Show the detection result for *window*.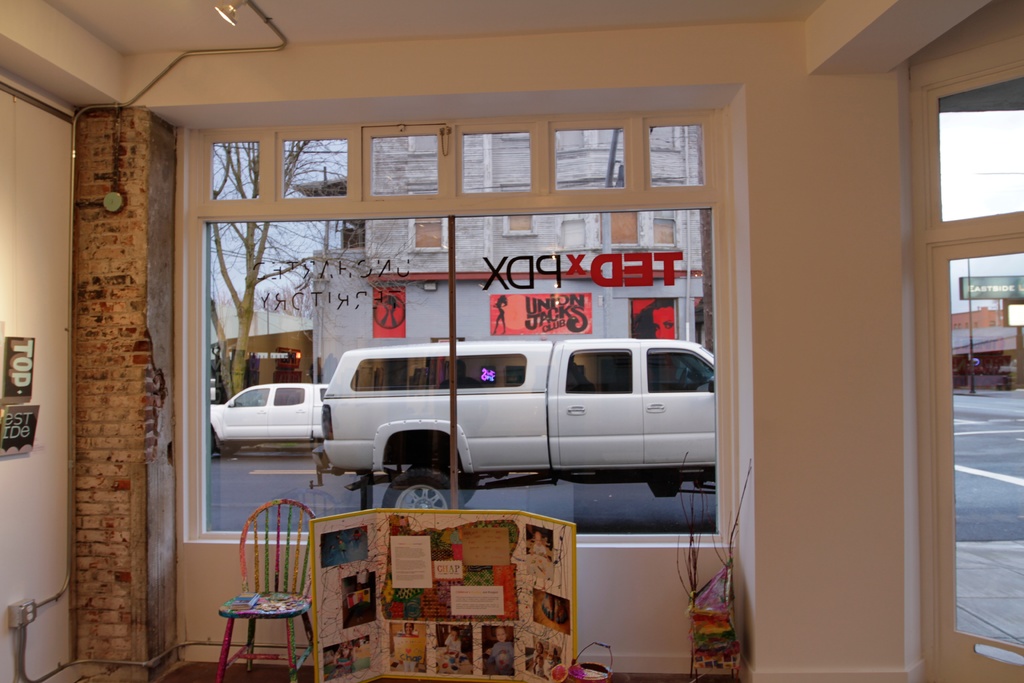
{"left": 503, "top": 215, "right": 533, "bottom": 235}.
